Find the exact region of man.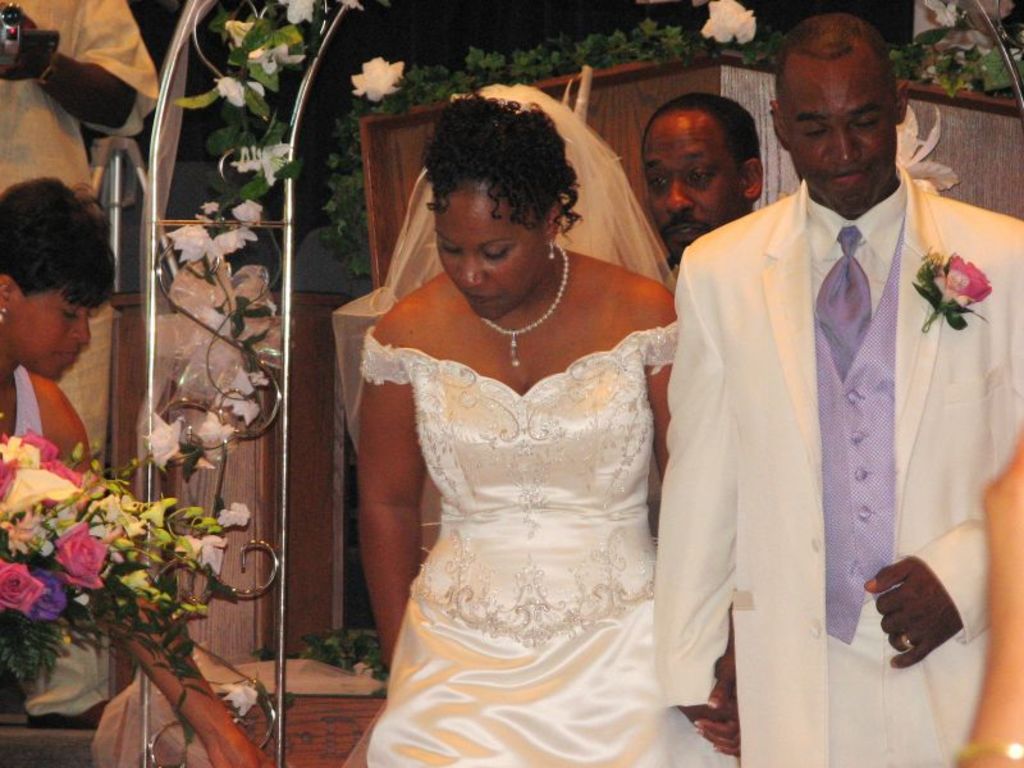
Exact region: l=635, t=81, r=767, b=287.
